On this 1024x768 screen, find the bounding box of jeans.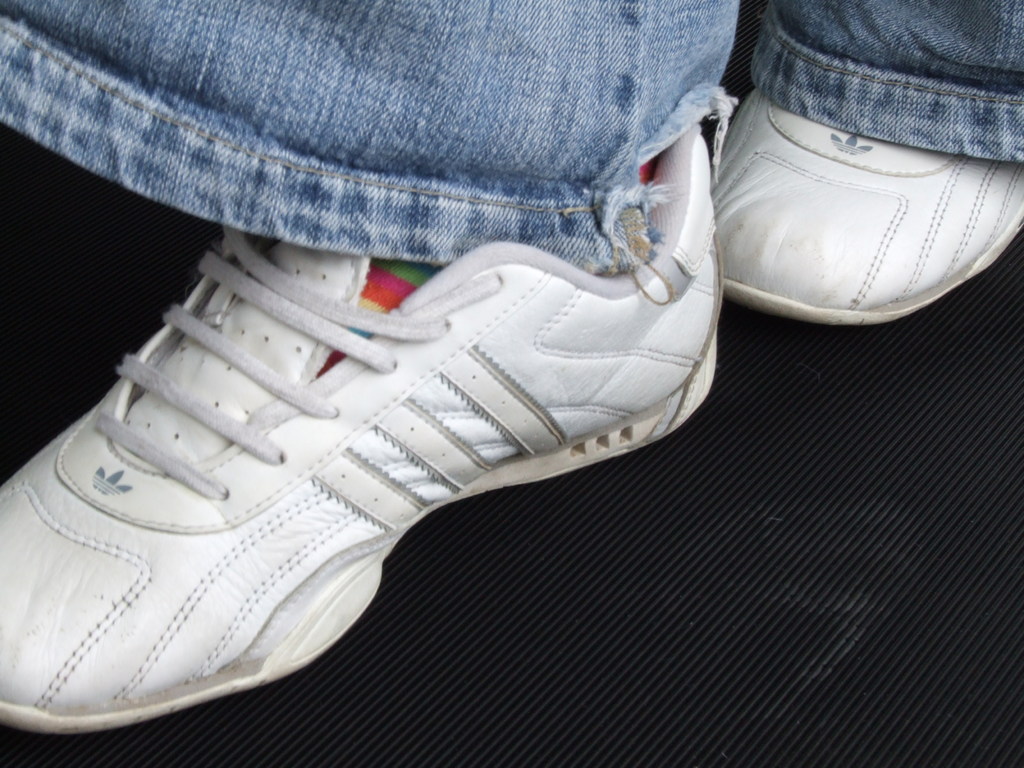
Bounding box: <bbox>0, 0, 743, 274</bbox>.
